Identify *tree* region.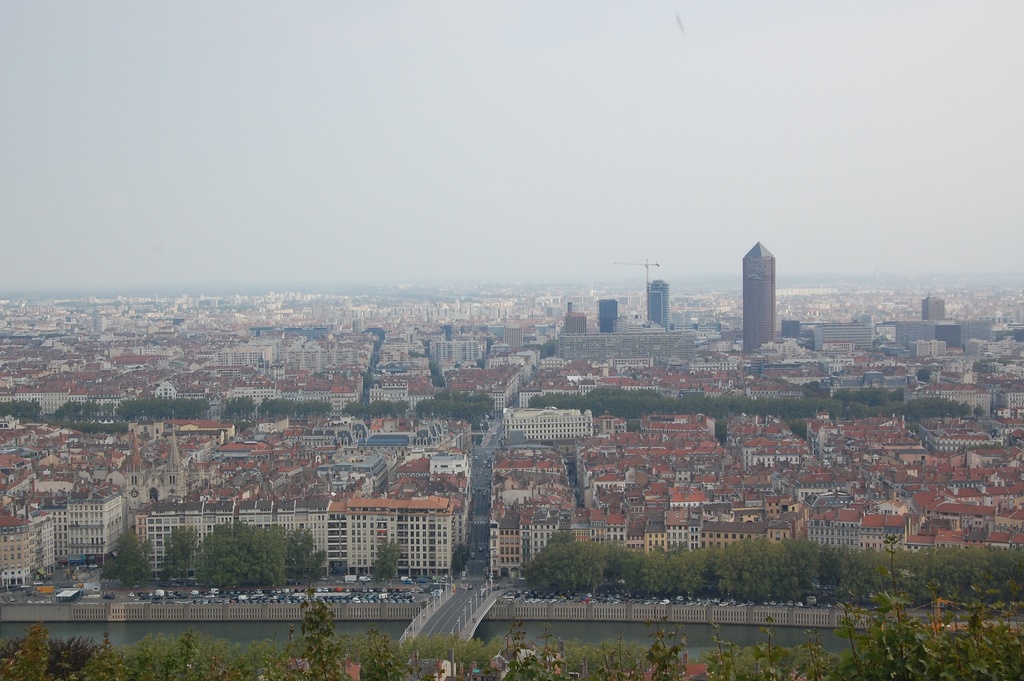
Region: 367:537:404:584.
